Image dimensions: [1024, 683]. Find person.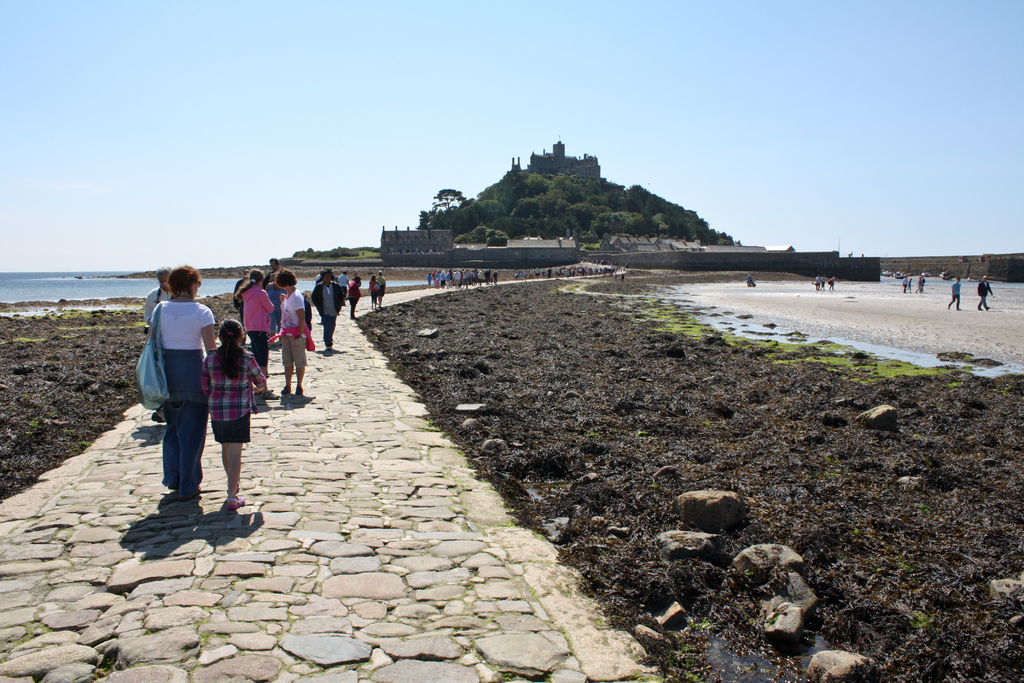
rect(945, 277, 961, 308).
